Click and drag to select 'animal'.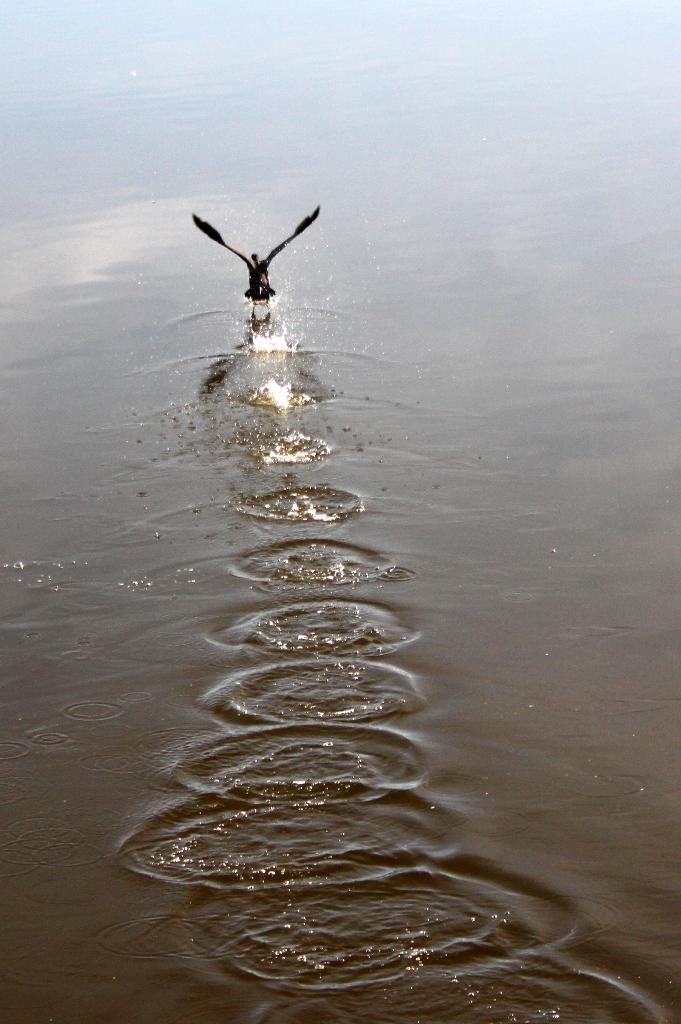
Selection: l=188, t=203, r=319, b=307.
